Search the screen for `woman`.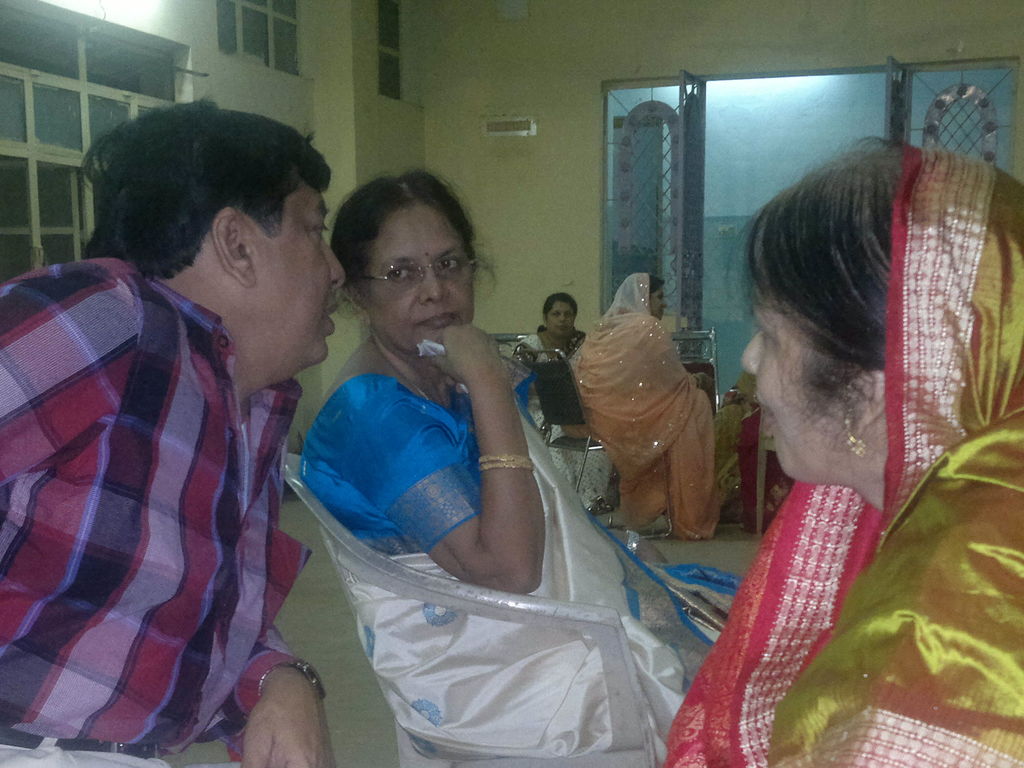
Found at 273:197:714:728.
